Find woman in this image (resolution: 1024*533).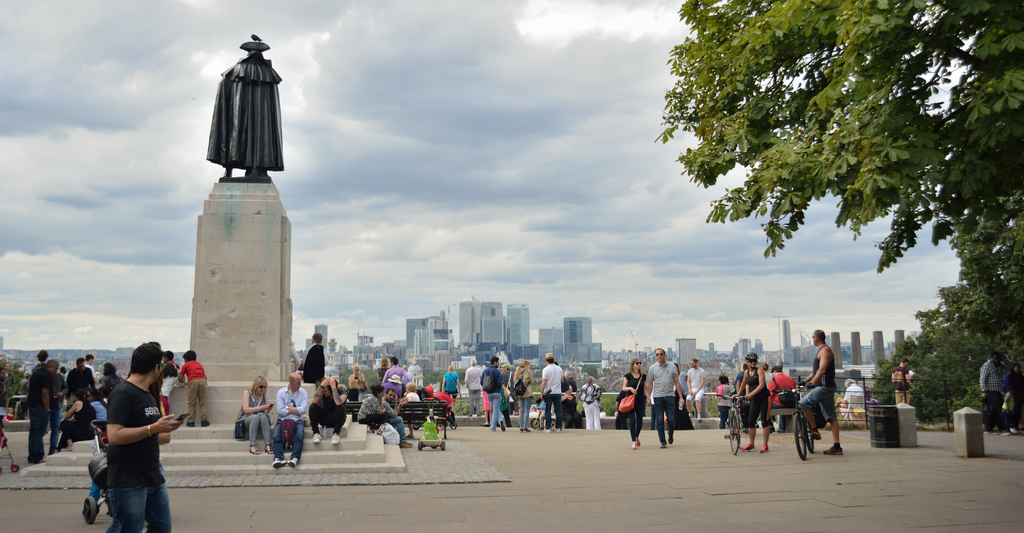
pyautogui.locateOnScreen(618, 357, 650, 453).
